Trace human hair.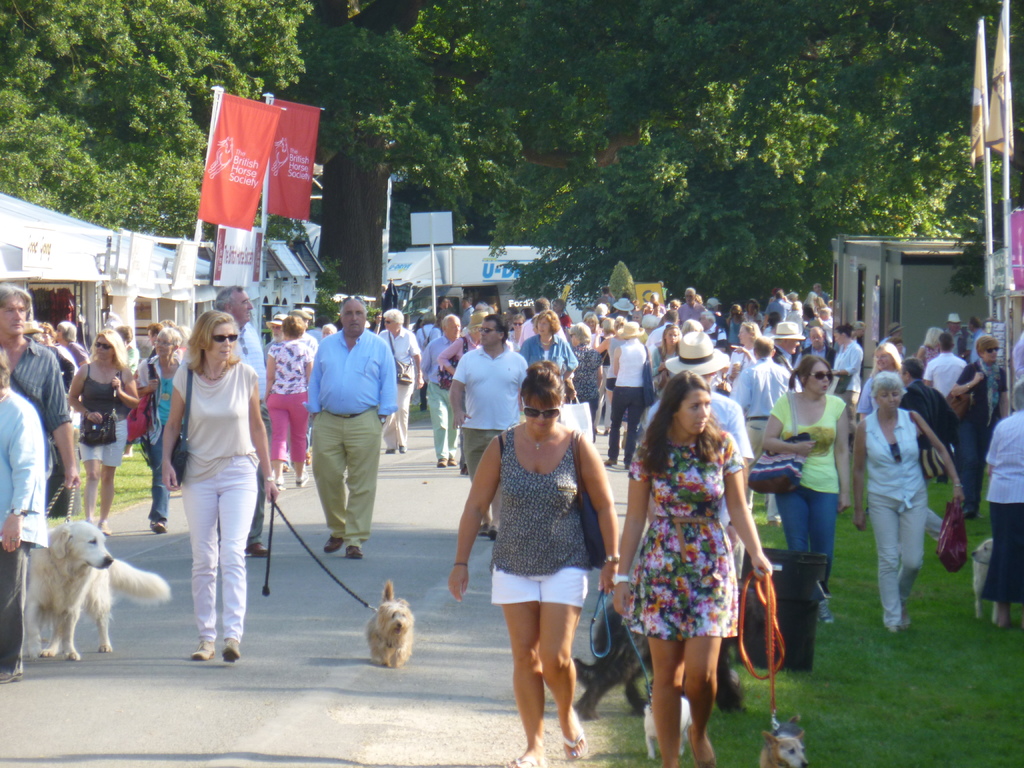
Traced to <region>0, 351, 12, 390</region>.
